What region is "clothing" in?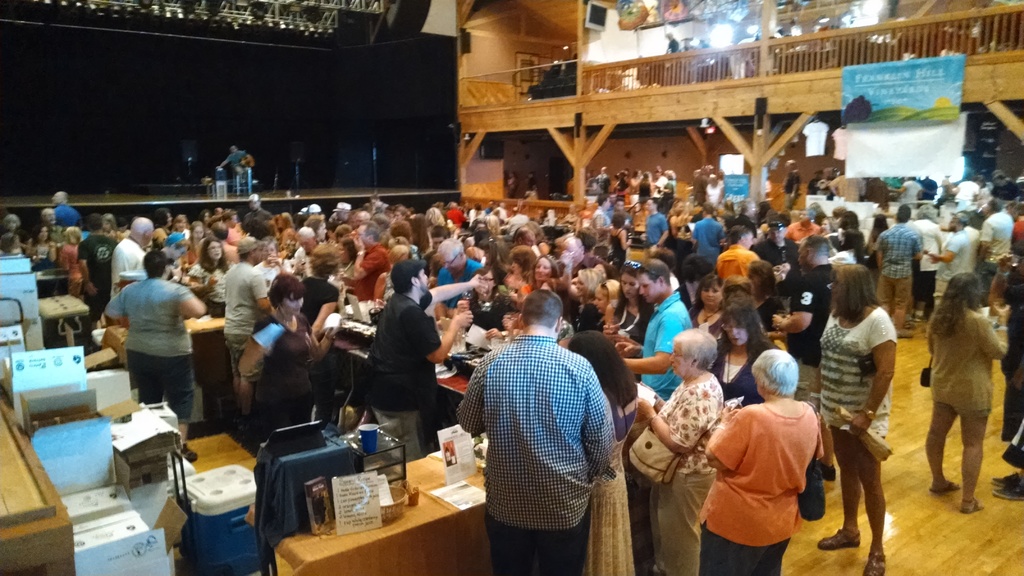
left=913, top=218, right=945, bottom=308.
